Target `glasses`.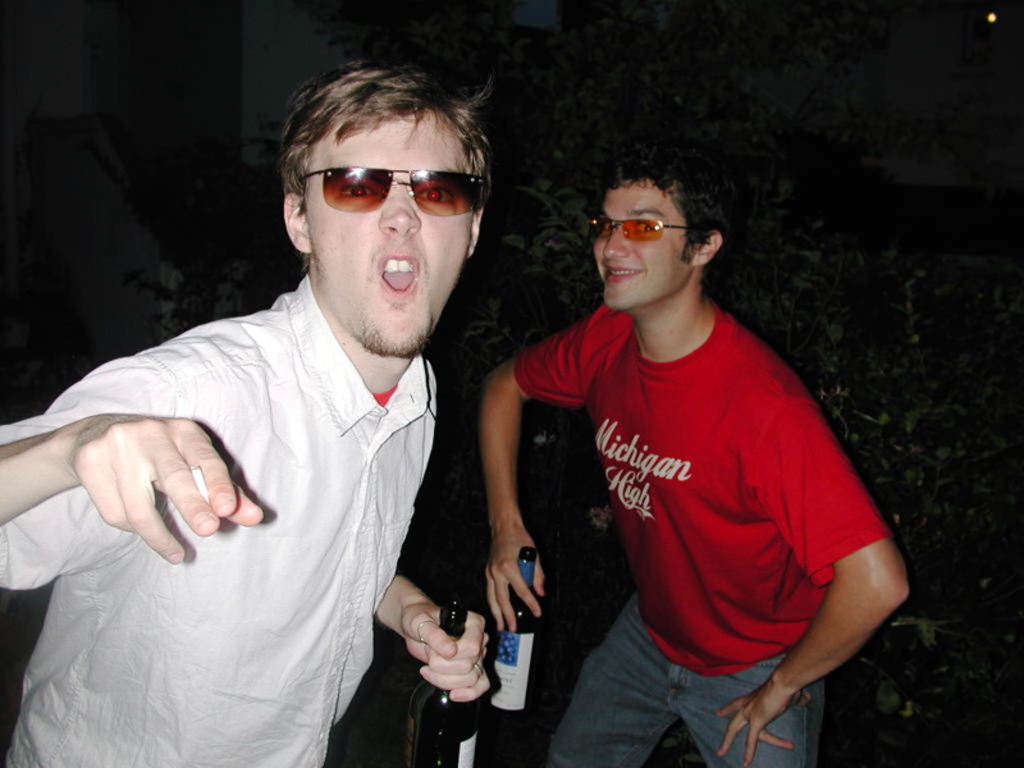
Target region: {"left": 589, "top": 212, "right": 694, "bottom": 250}.
